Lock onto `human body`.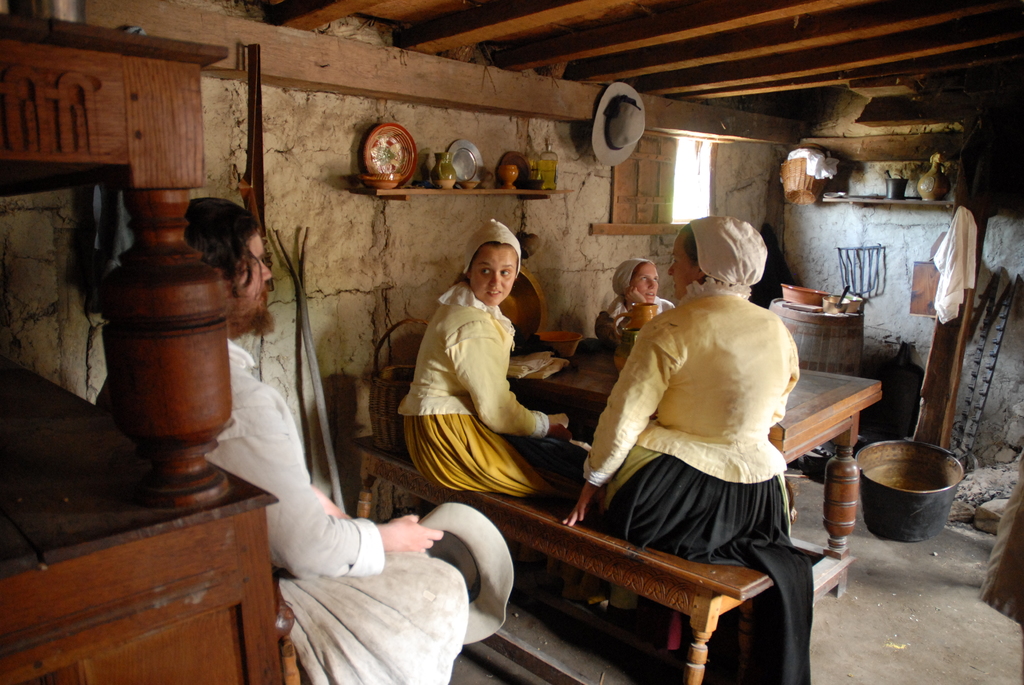
Locked: (202, 336, 471, 684).
